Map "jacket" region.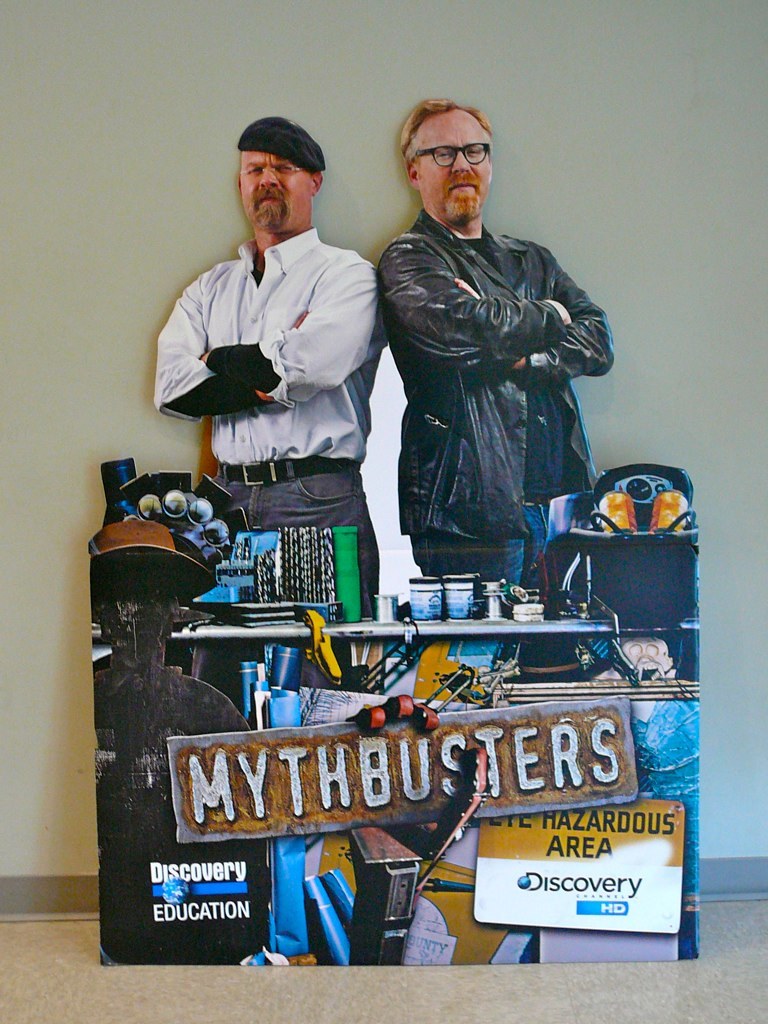
Mapped to rect(345, 176, 608, 535).
